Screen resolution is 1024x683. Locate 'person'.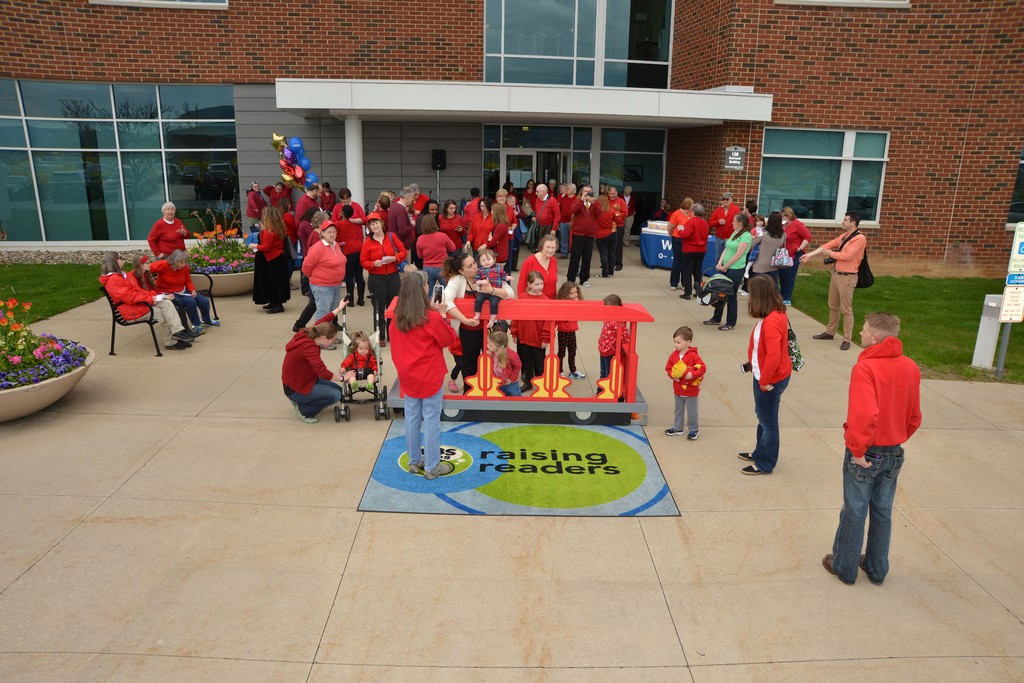
l=666, t=332, r=699, b=444.
